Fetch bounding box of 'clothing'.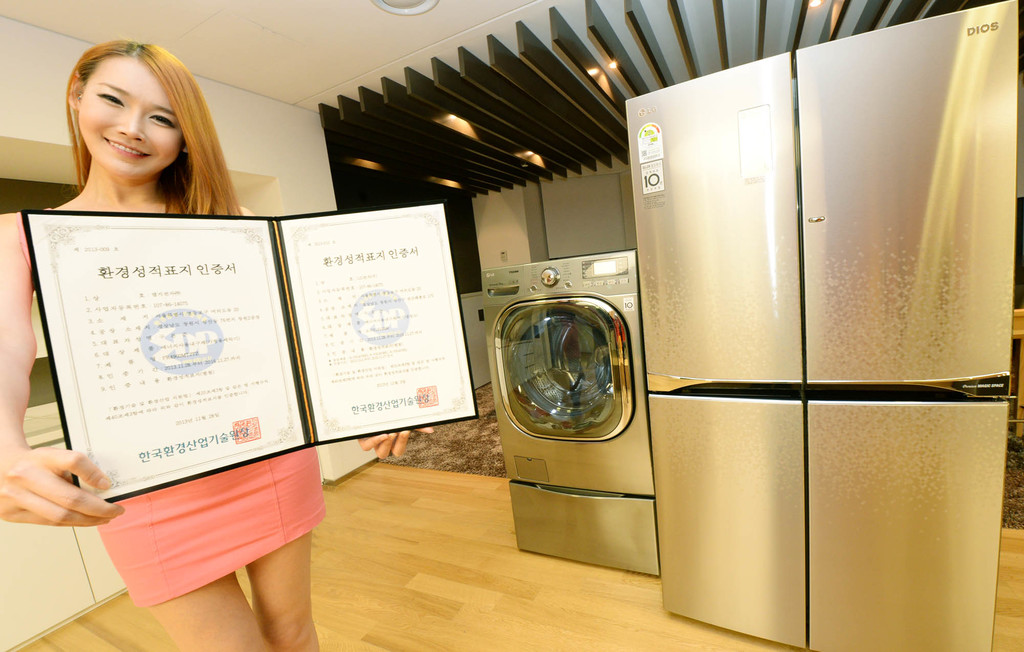
Bbox: {"left": 15, "top": 206, "right": 326, "bottom": 605}.
